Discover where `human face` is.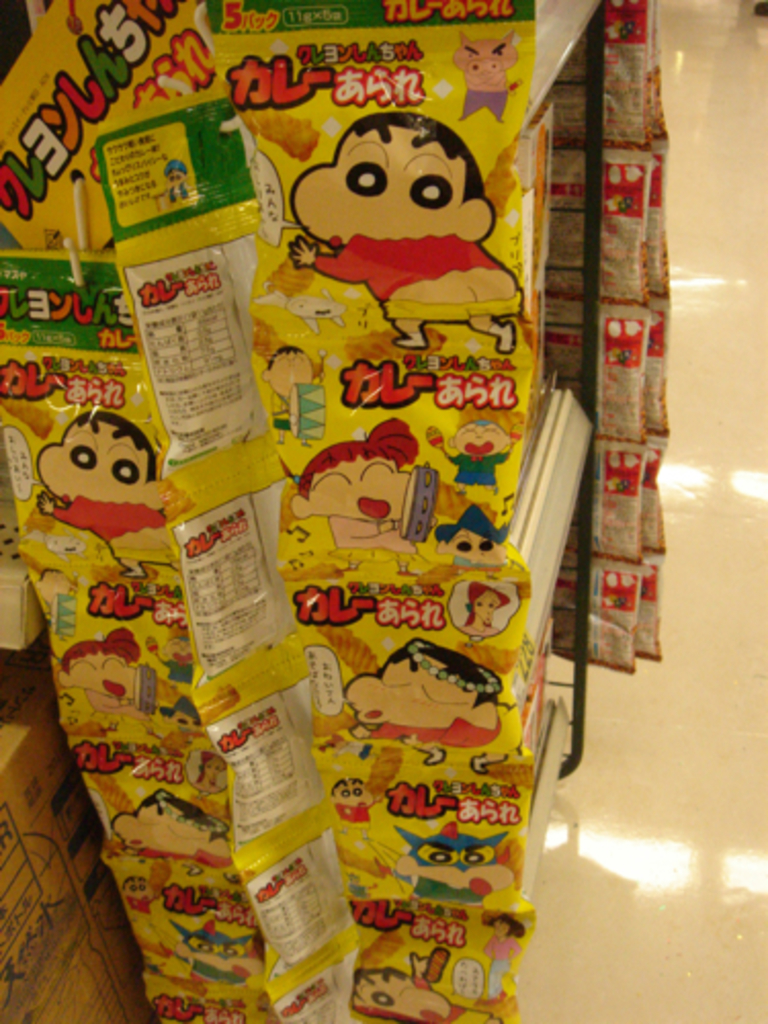
Discovered at <box>66,651,135,702</box>.
